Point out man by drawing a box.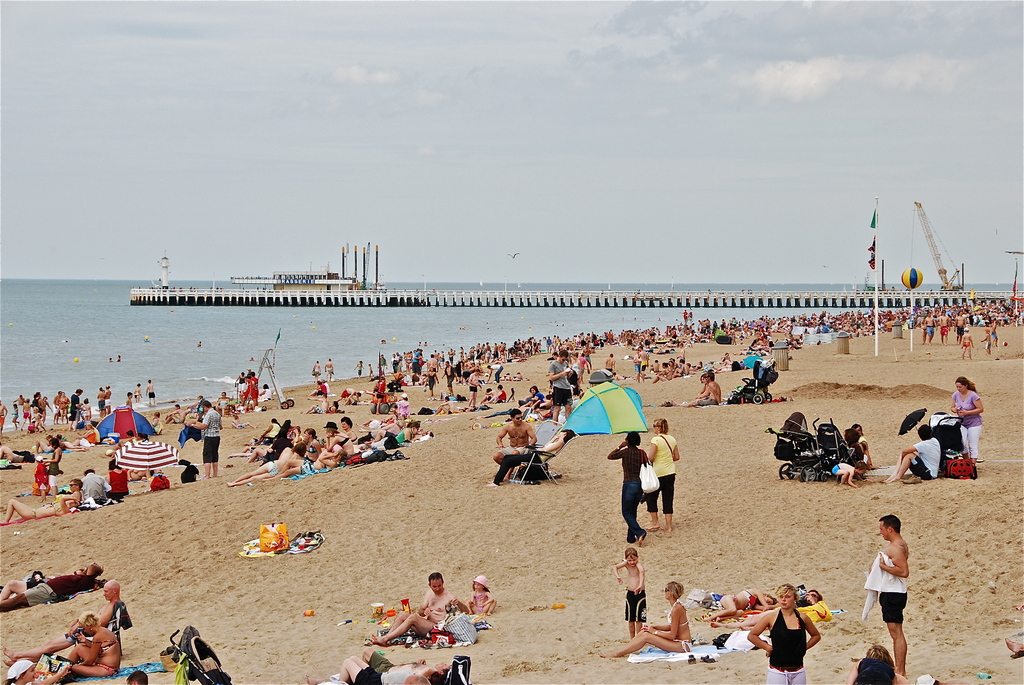
rect(650, 360, 661, 373).
